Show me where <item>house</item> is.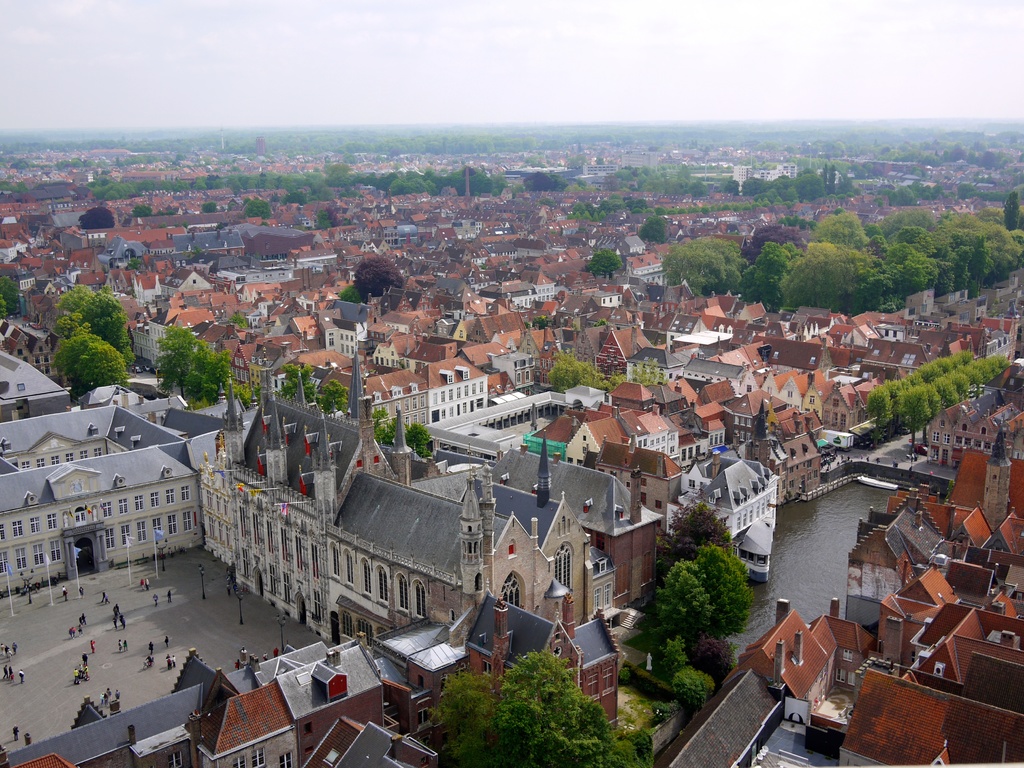
<item>house</item> is at 924,384,1023,470.
